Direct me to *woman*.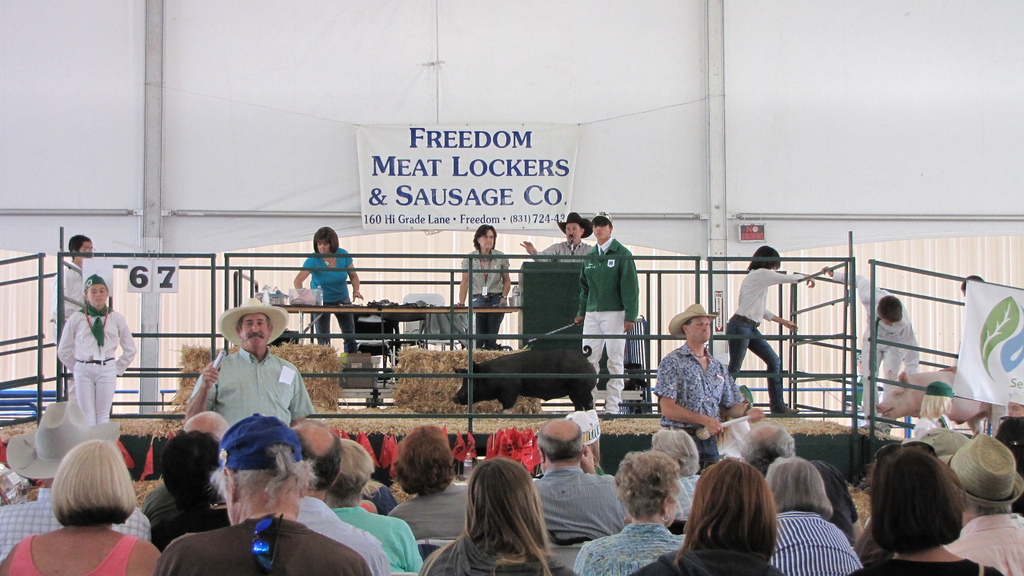
Direction: 630 454 790 575.
